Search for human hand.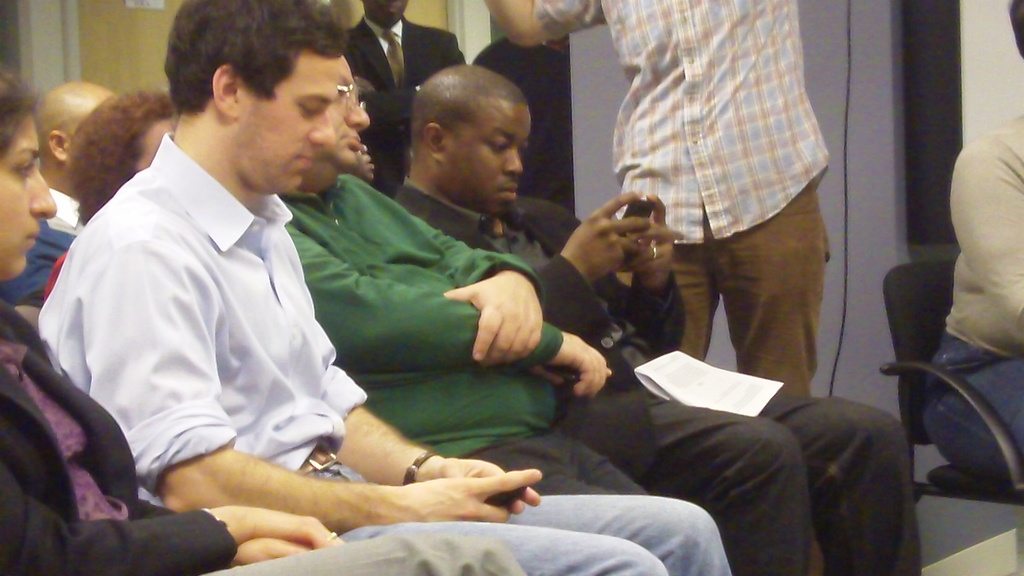
Found at pyautogui.locateOnScreen(546, 328, 612, 397).
